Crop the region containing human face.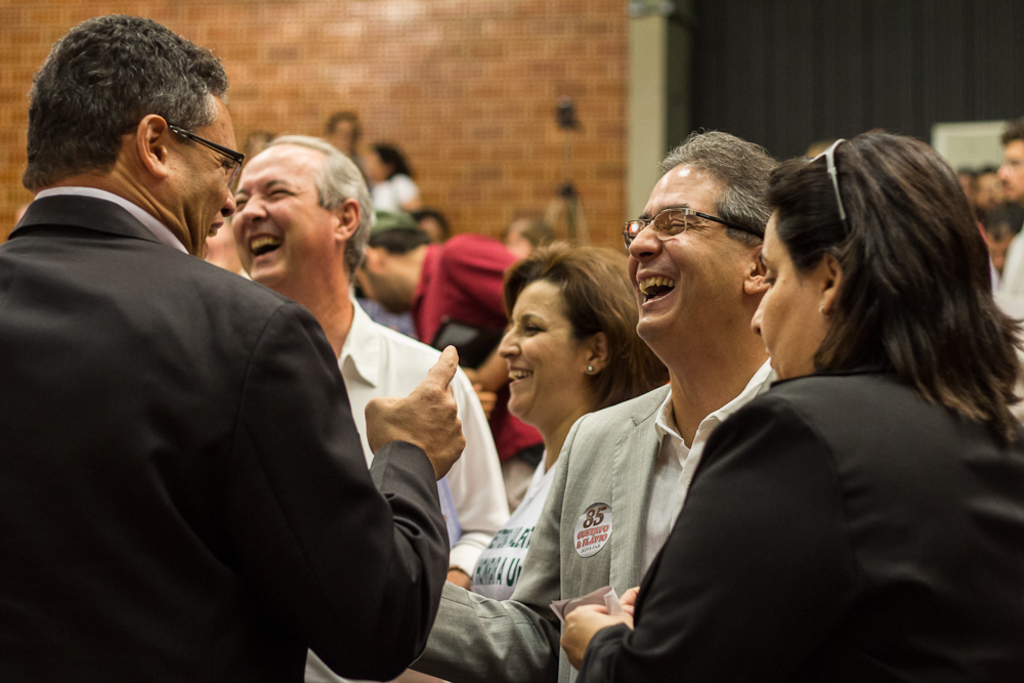
Crop region: <bbox>230, 147, 337, 286</bbox>.
